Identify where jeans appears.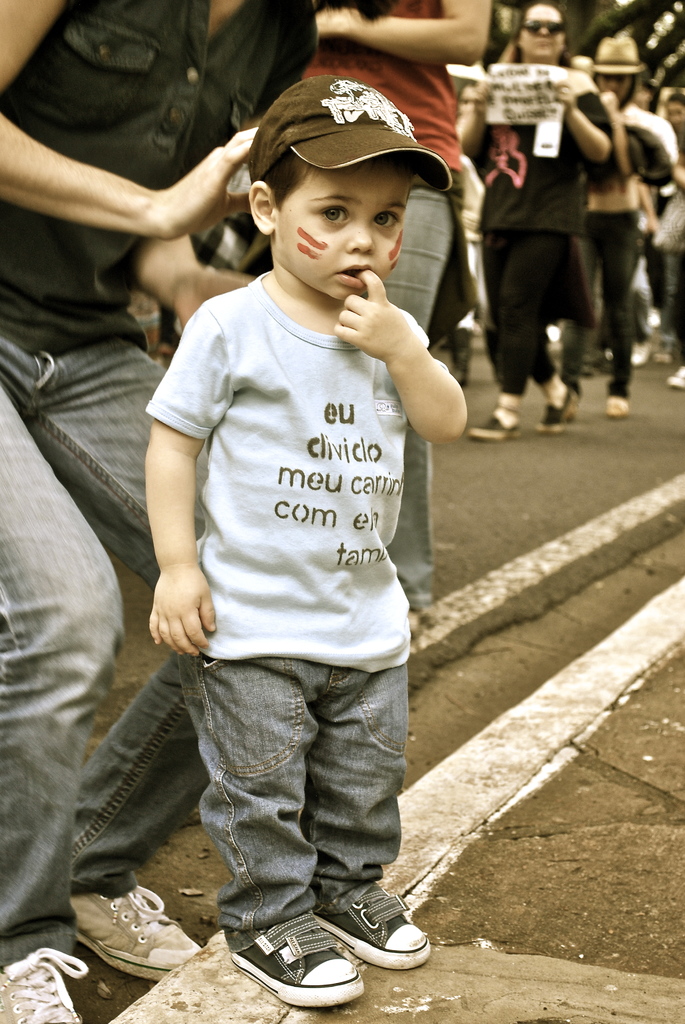
Appears at left=646, top=248, right=679, bottom=360.
